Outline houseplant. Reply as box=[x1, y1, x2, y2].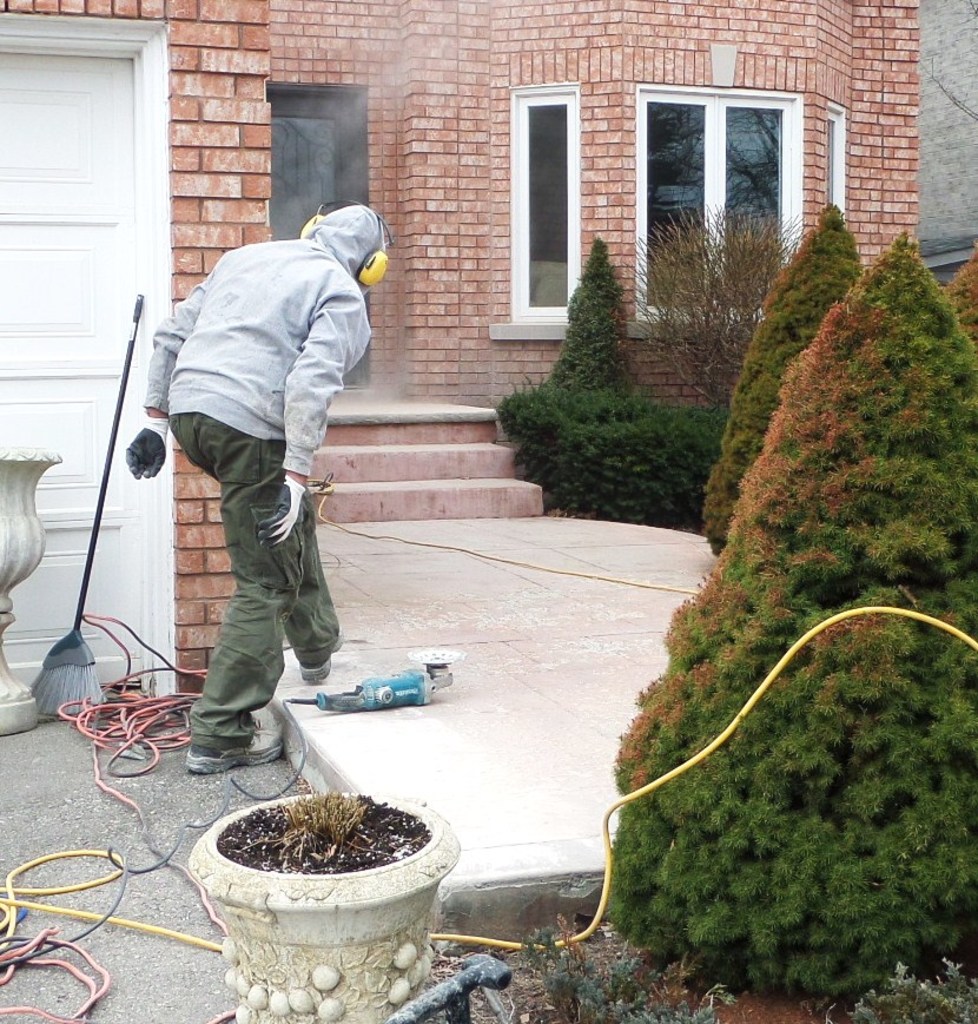
box=[185, 781, 464, 1023].
